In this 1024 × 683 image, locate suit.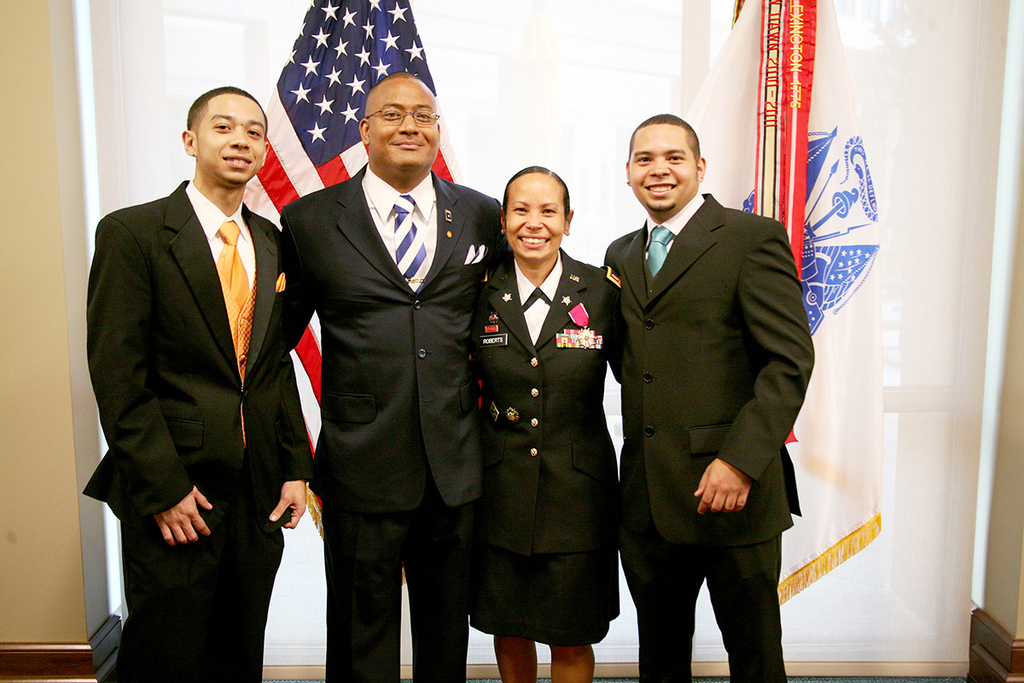
Bounding box: rect(468, 258, 628, 551).
